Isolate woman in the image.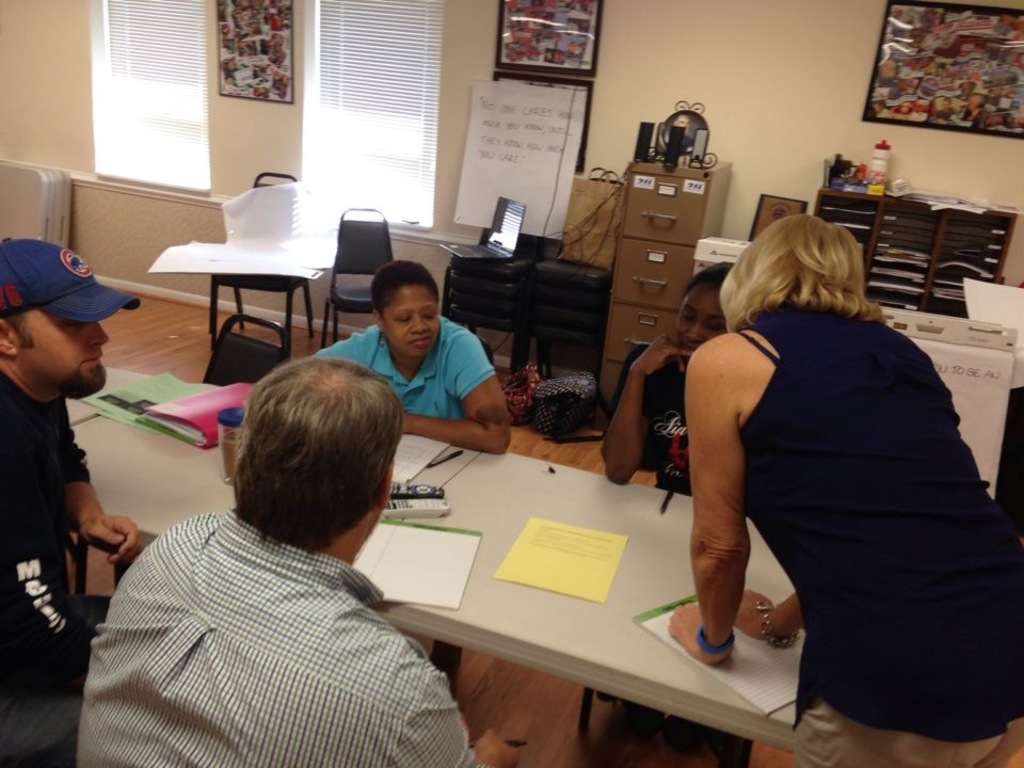
Isolated region: bbox(305, 260, 511, 459).
